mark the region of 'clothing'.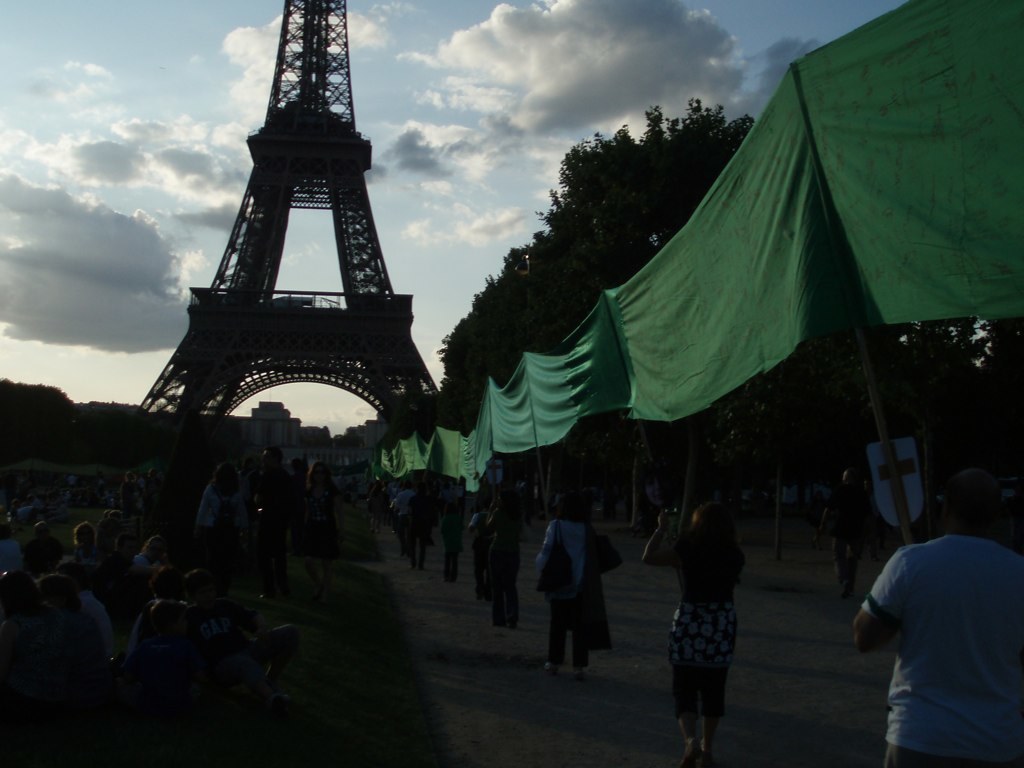
Region: 669,536,743,729.
